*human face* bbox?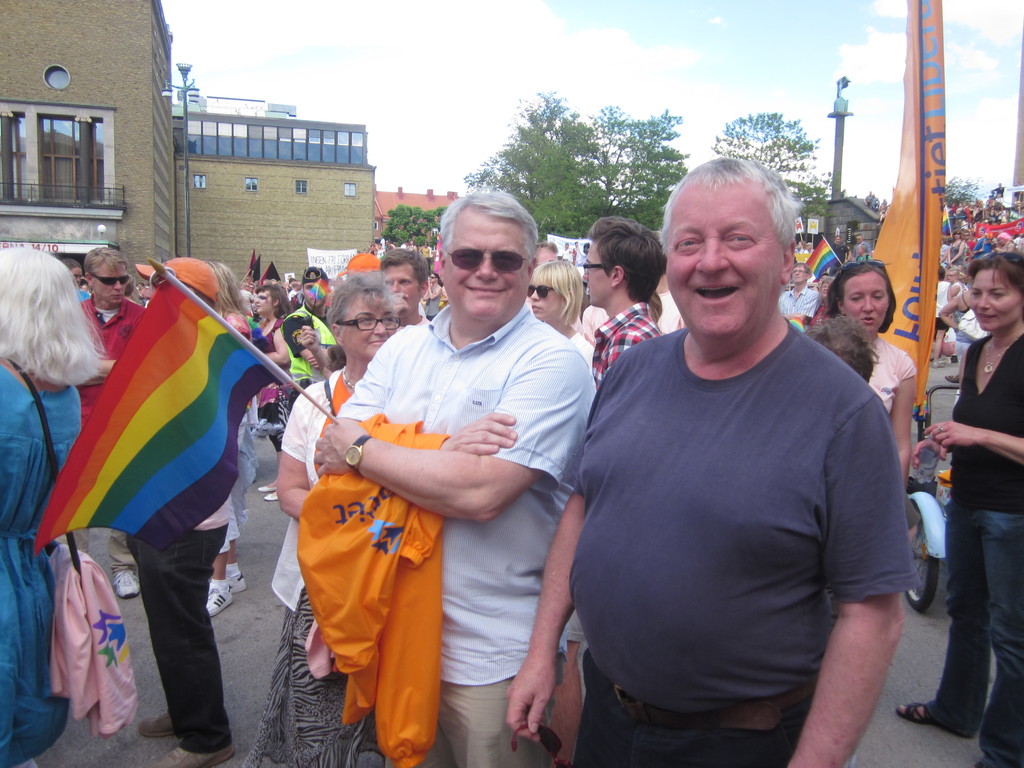
582/238/613/303
